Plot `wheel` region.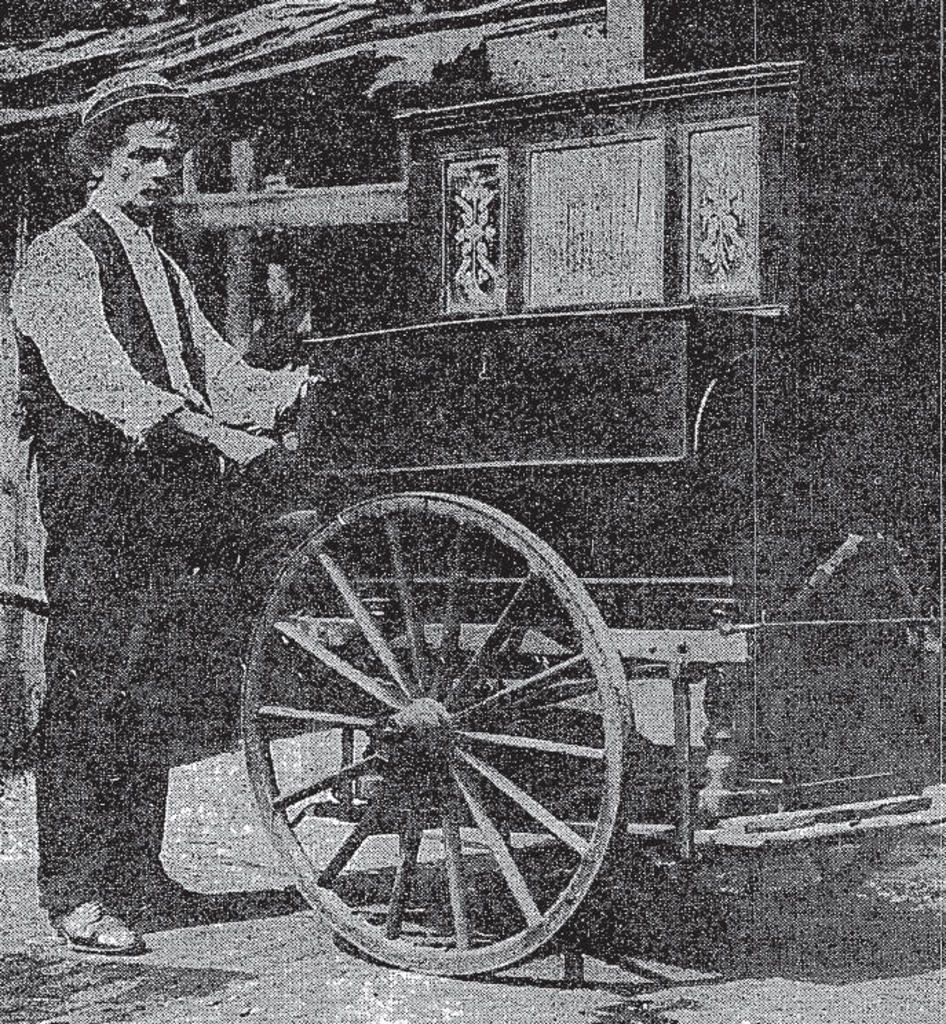
Plotted at x1=241 y1=490 x2=635 y2=969.
